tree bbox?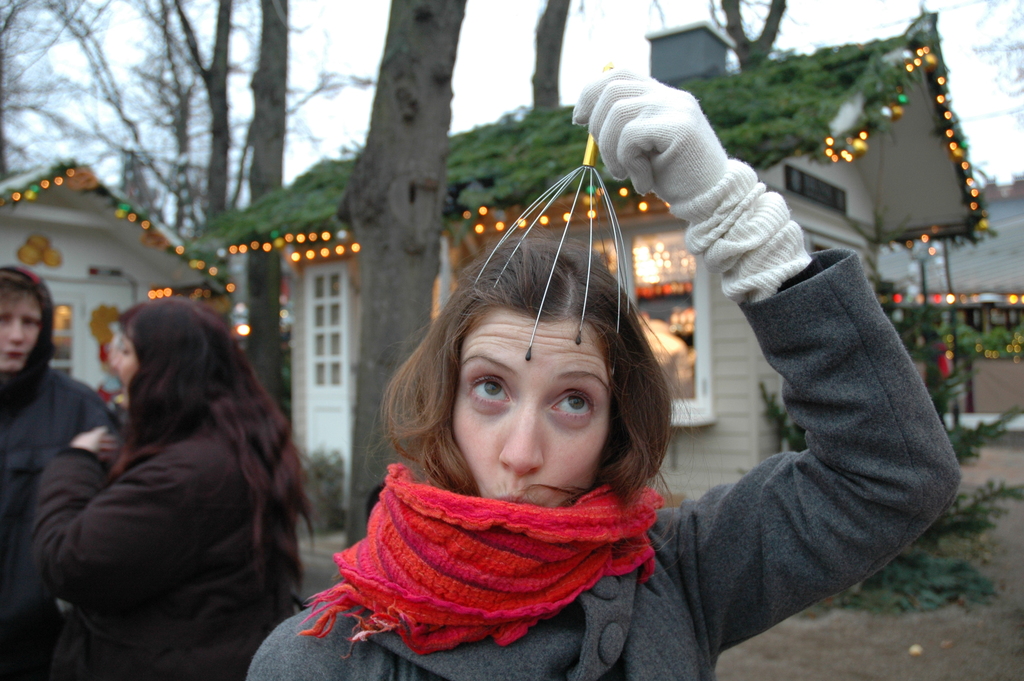
(885, 0, 1023, 131)
